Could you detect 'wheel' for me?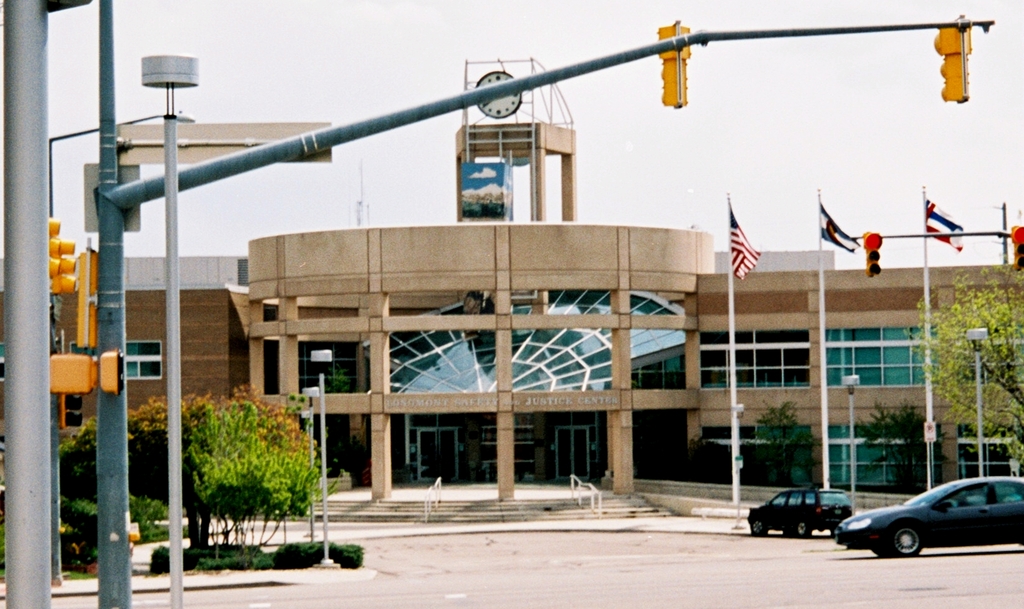
Detection result: x1=794 y1=520 x2=812 y2=537.
